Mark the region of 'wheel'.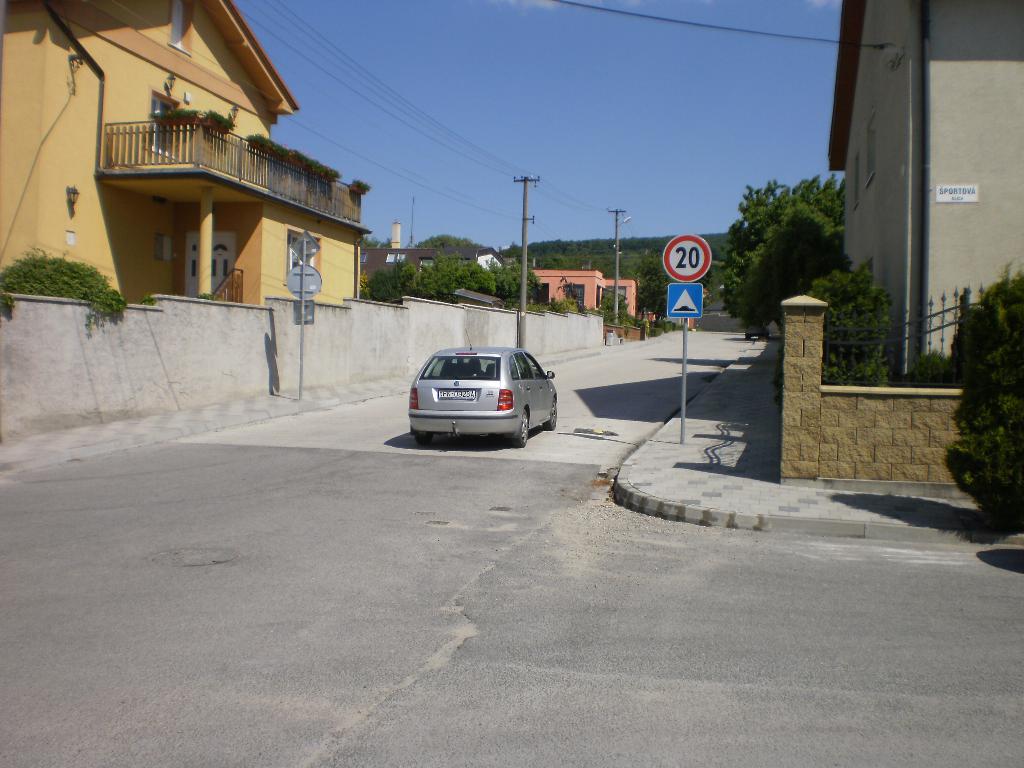
Region: bbox(543, 399, 556, 431).
